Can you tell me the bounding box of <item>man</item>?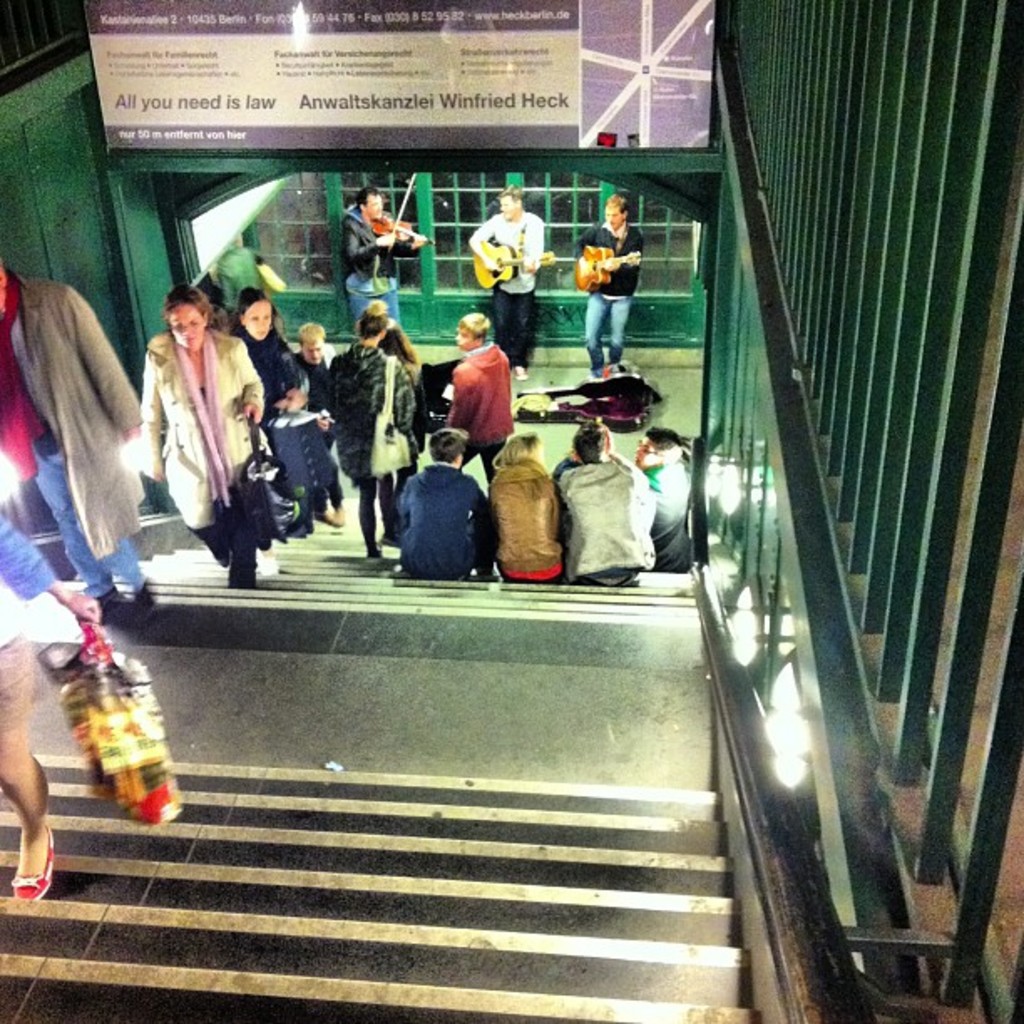
373 447 487 582.
